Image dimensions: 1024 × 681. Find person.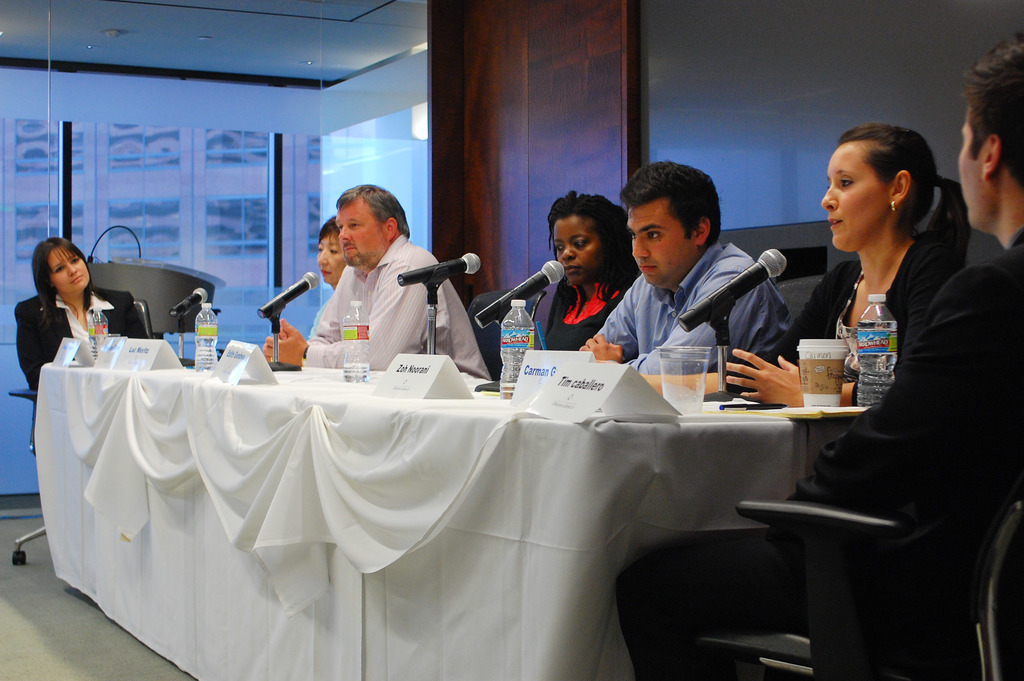
bbox=[545, 186, 637, 350].
